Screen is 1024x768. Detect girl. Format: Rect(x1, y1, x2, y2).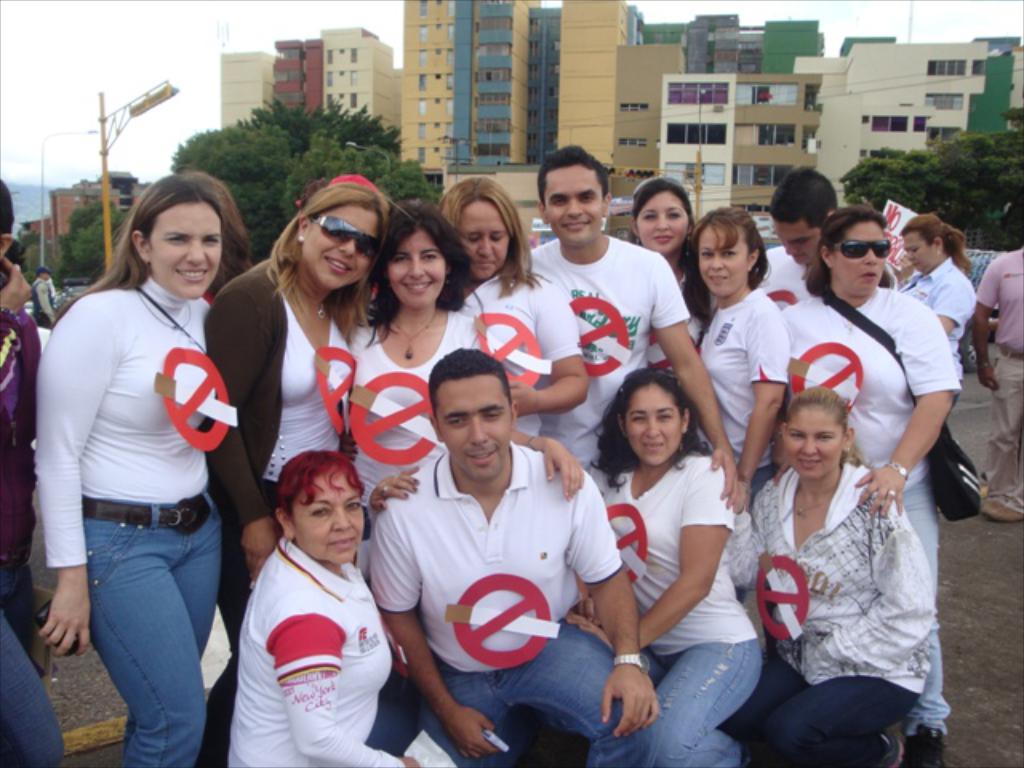
Rect(630, 178, 712, 366).
